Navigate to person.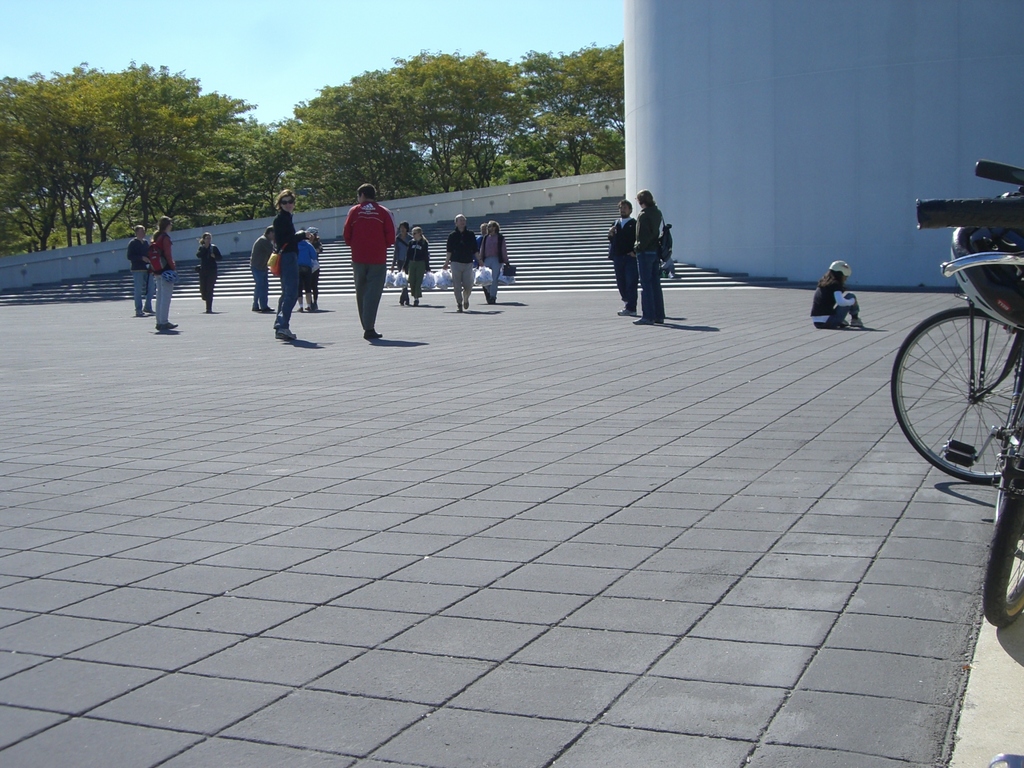
Navigation target: region(126, 225, 154, 317).
